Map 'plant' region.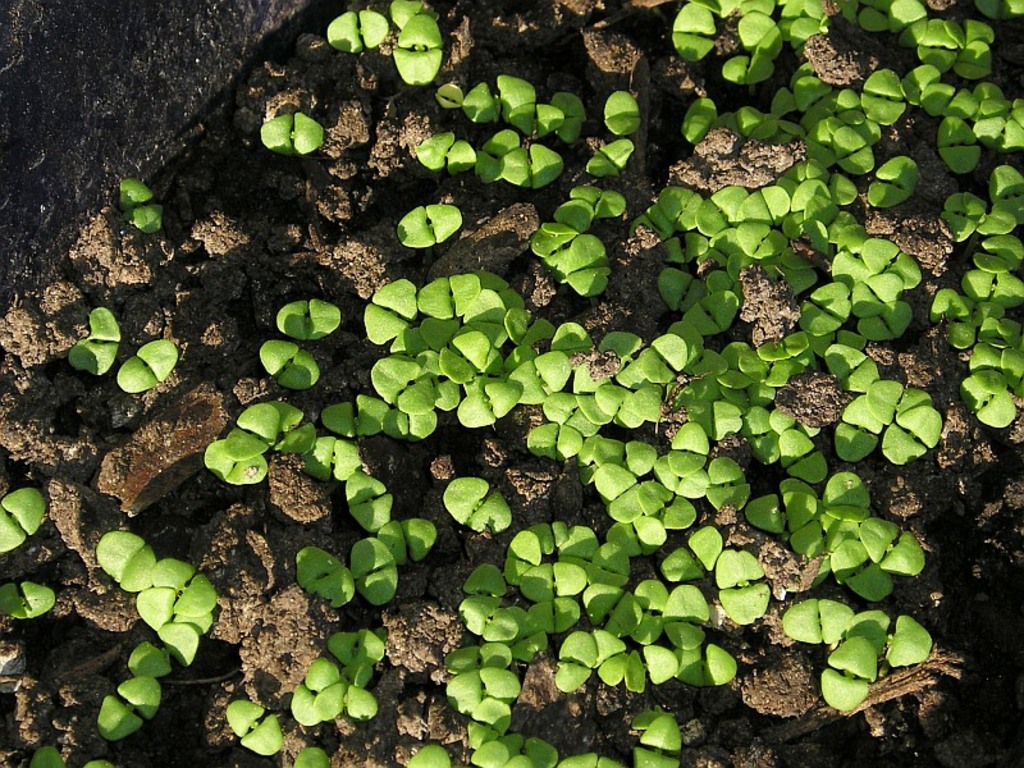
Mapped to bbox=[536, 91, 563, 138].
